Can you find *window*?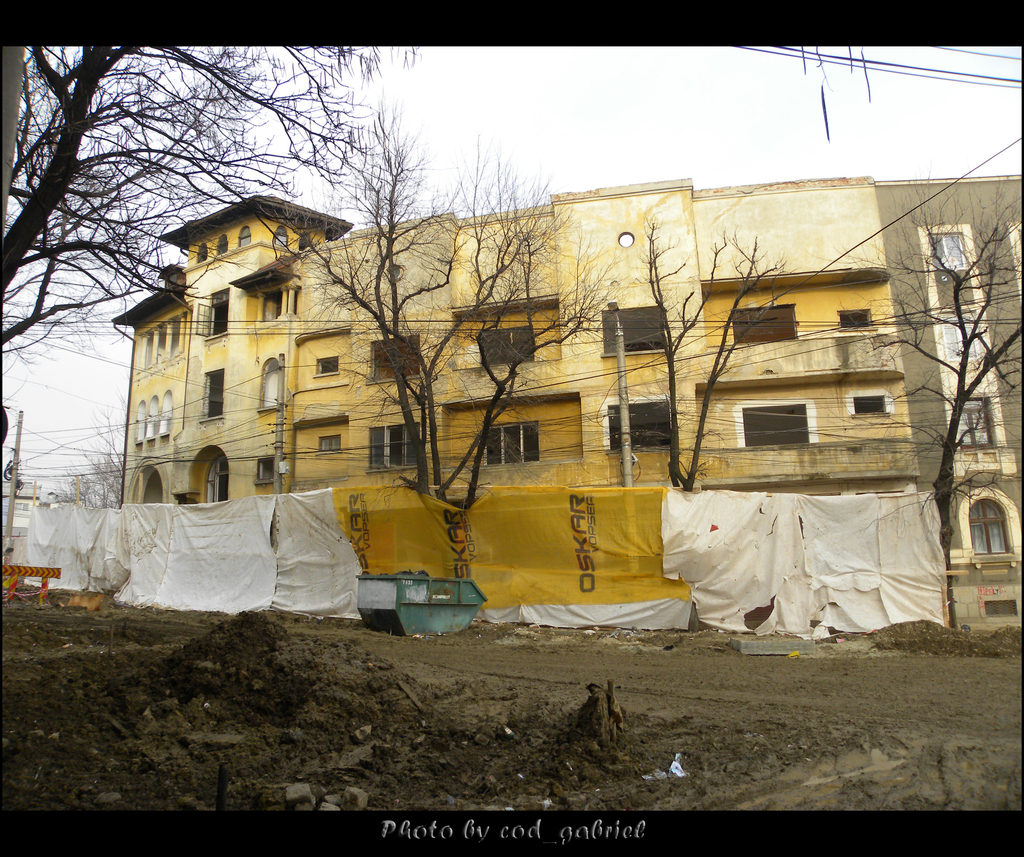
Yes, bounding box: 308 357 340 372.
